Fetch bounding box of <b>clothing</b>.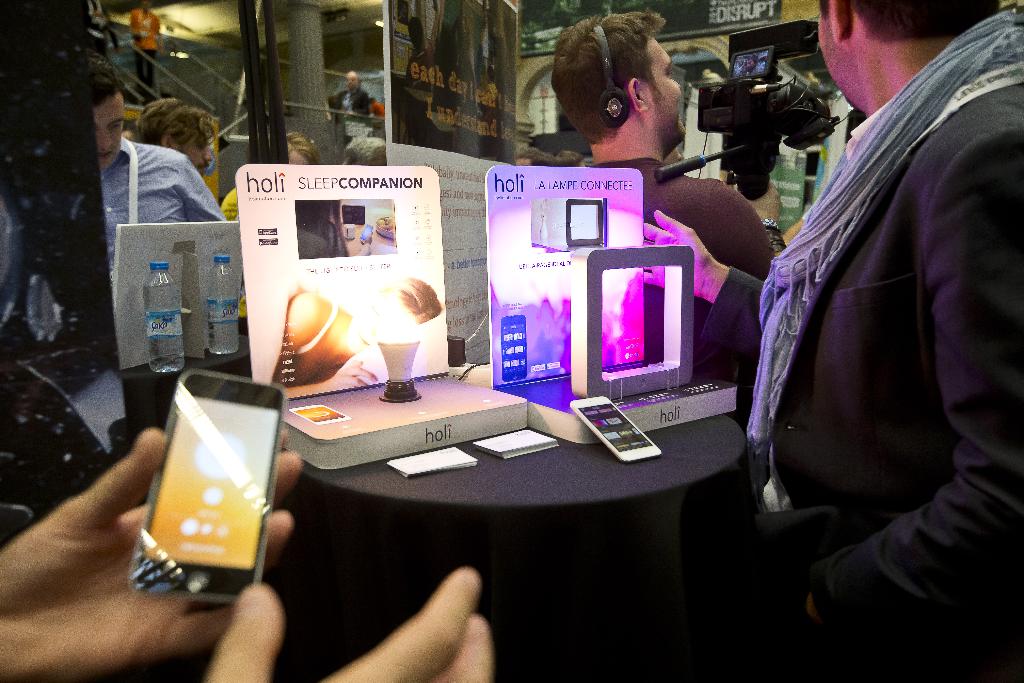
Bbox: 134/6/164/86.
